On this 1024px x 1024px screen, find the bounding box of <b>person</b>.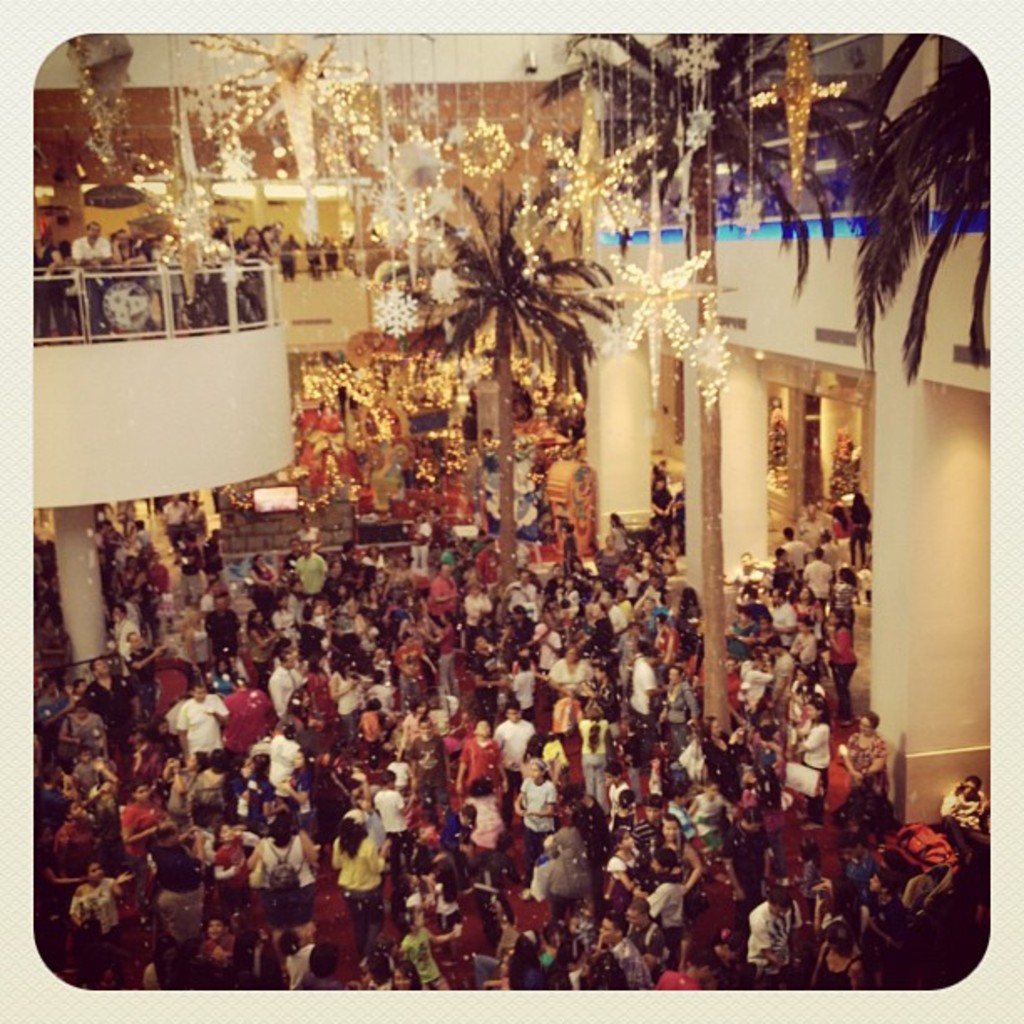
Bounding box: bbox(460, 581, 497, 637).
